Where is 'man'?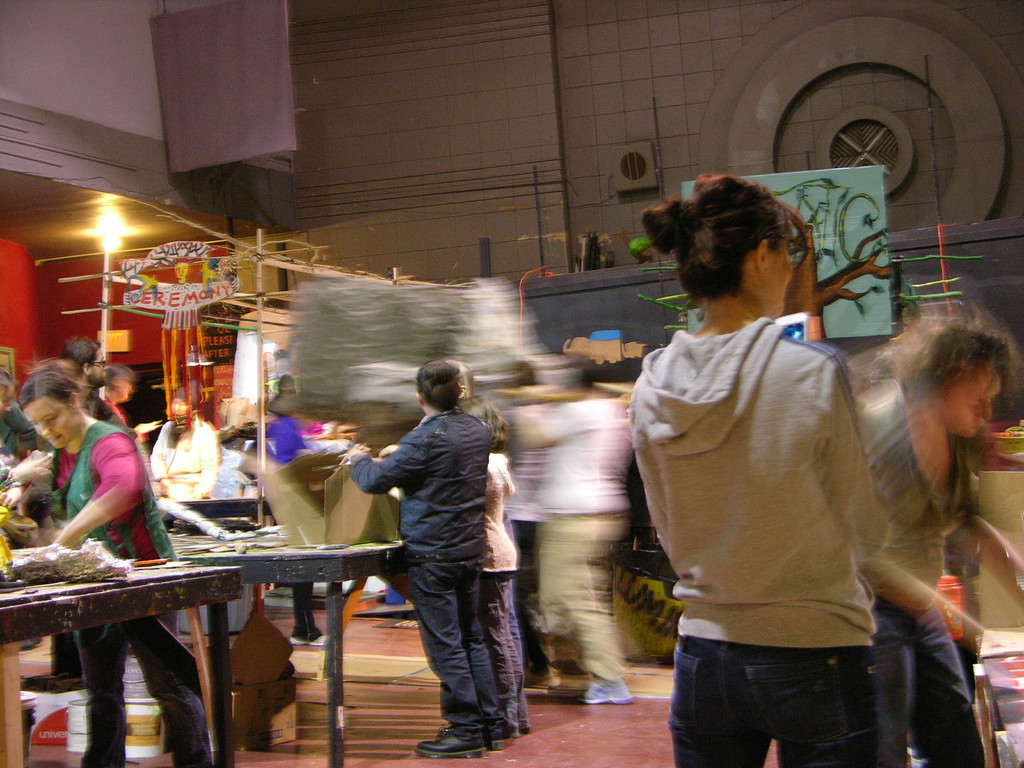
detection(145, 383, 224, 499).
